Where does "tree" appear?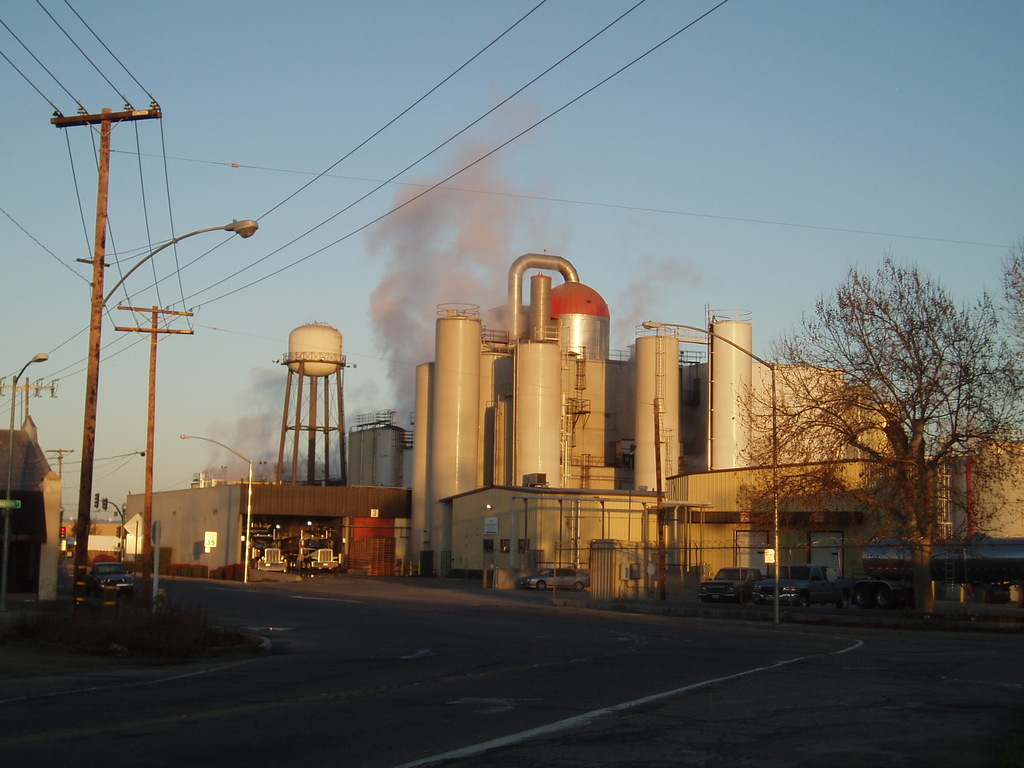
Appears at x1=730 y1=246 x2=1023 y2=624.
